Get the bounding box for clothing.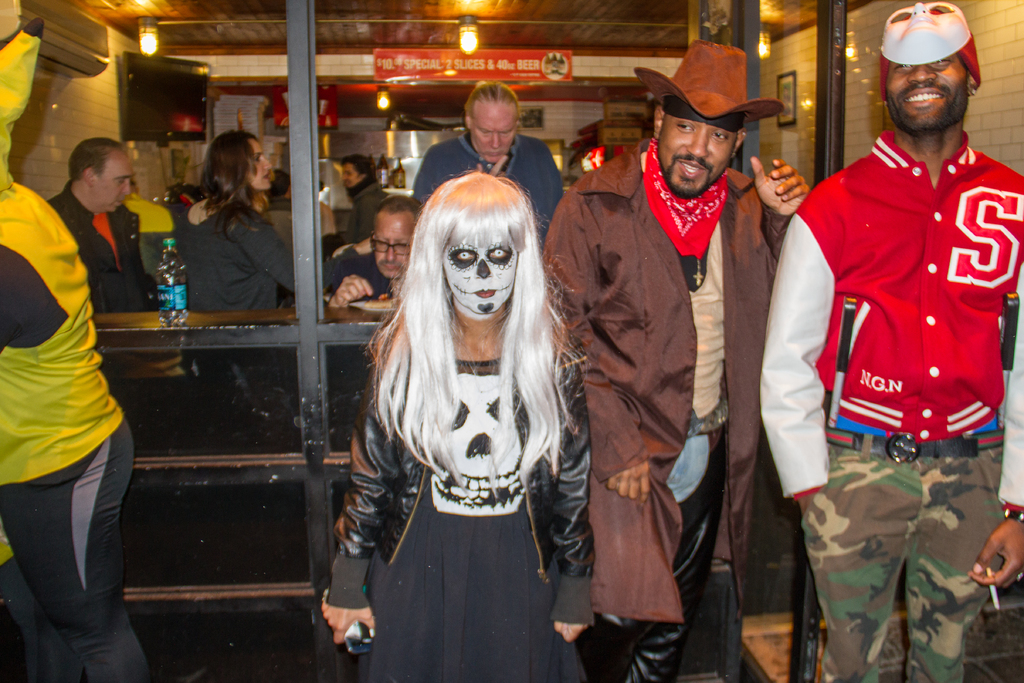
(left=0, top=20, right=125, bottom=490).
